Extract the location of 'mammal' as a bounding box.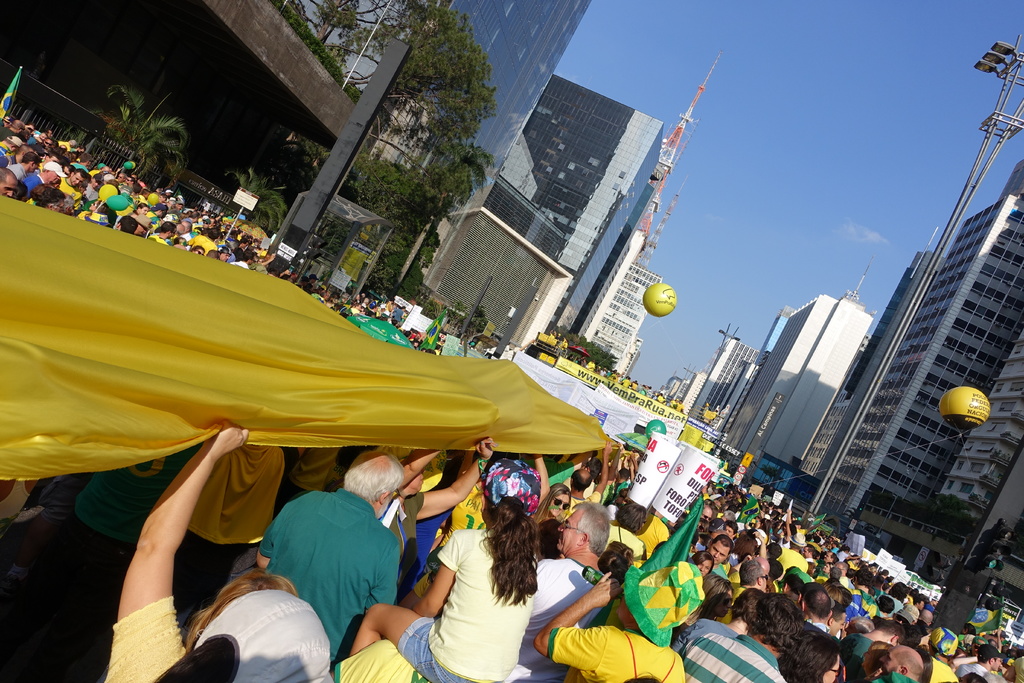
[253, 444, 404, 666].
